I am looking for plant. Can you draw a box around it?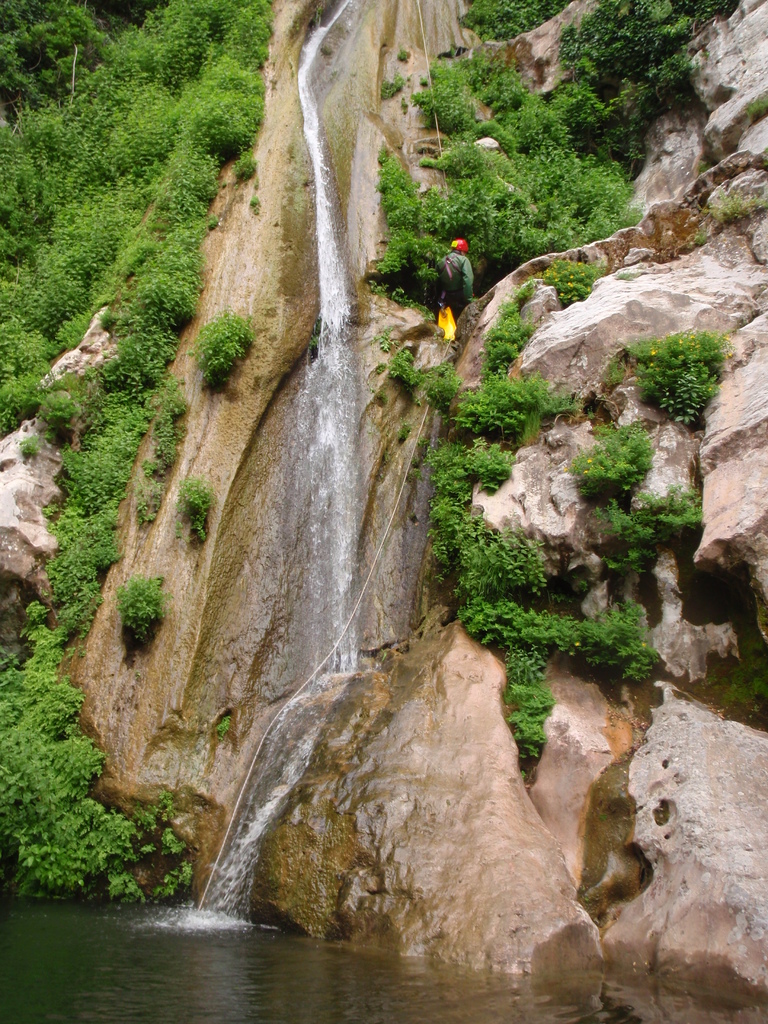
Sure, the bounding box is [left=744, top=179, right=767, bottom=223].
